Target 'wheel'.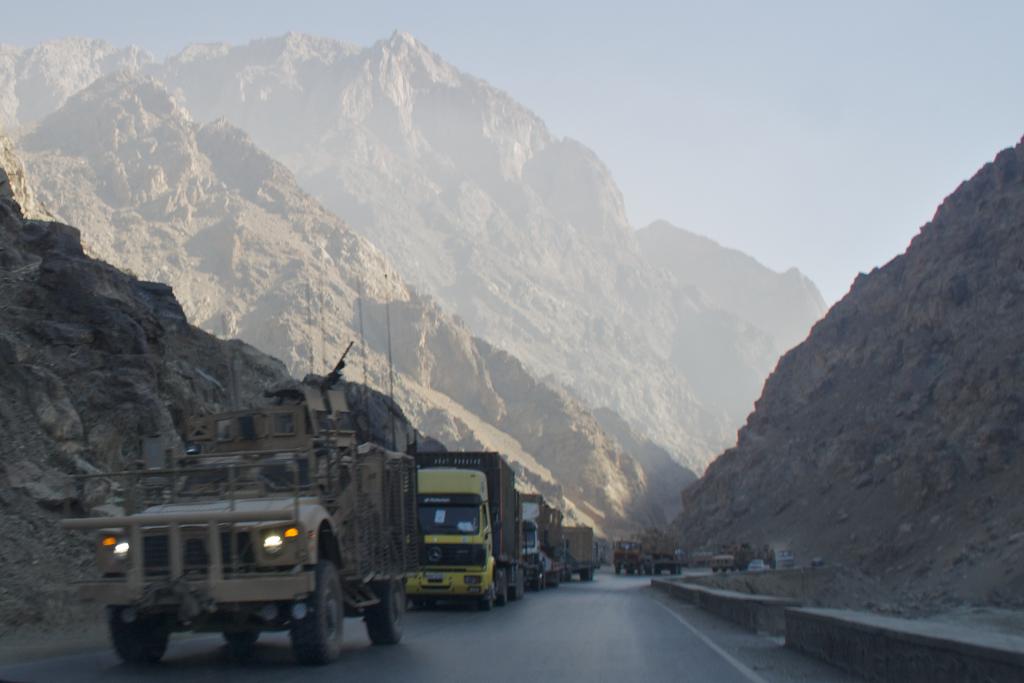
Target region: detection(614, 563, 623, 575).
